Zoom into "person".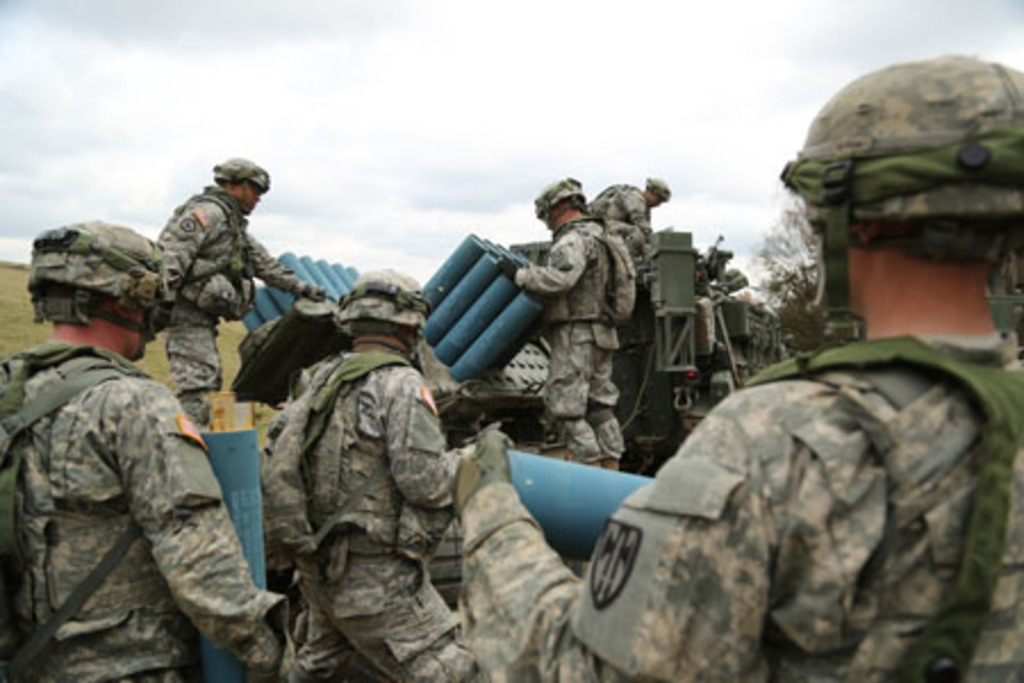
Zoom target: x1=152 y1=159 x2=332 y2=426.
